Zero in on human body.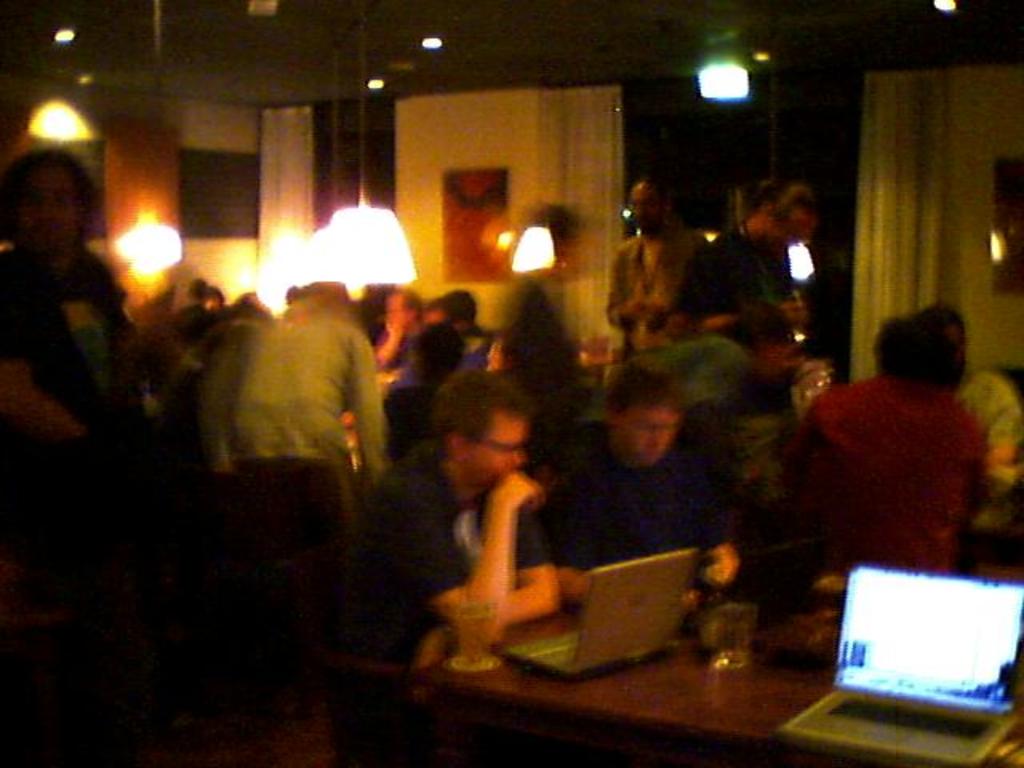
Zeroed in: [198, 267, 395, 608].
